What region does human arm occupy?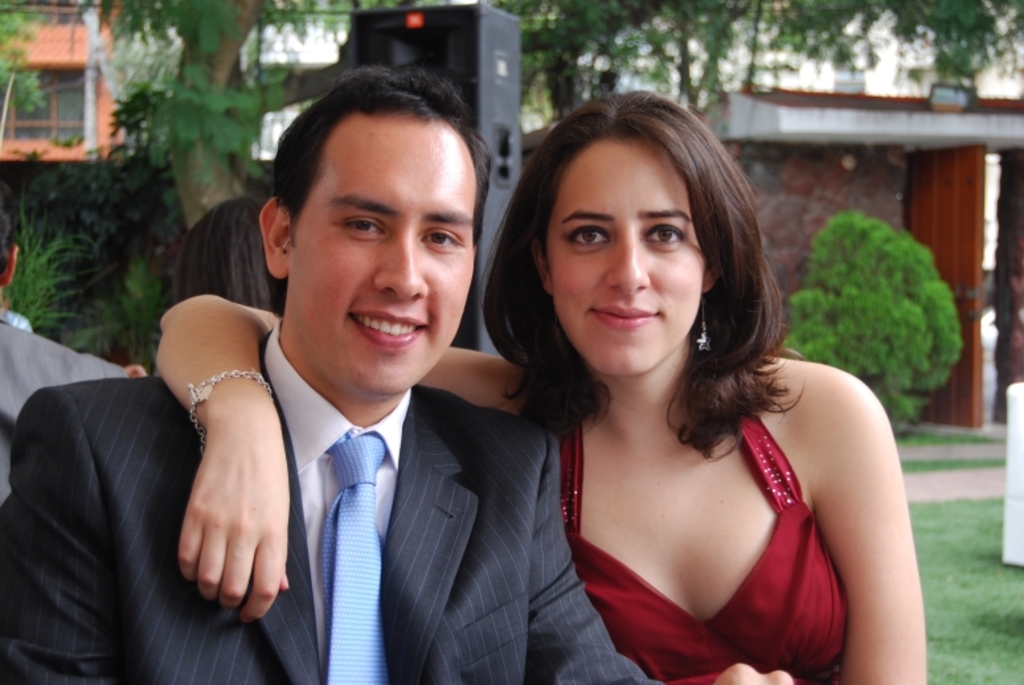
520,432,799,684.
